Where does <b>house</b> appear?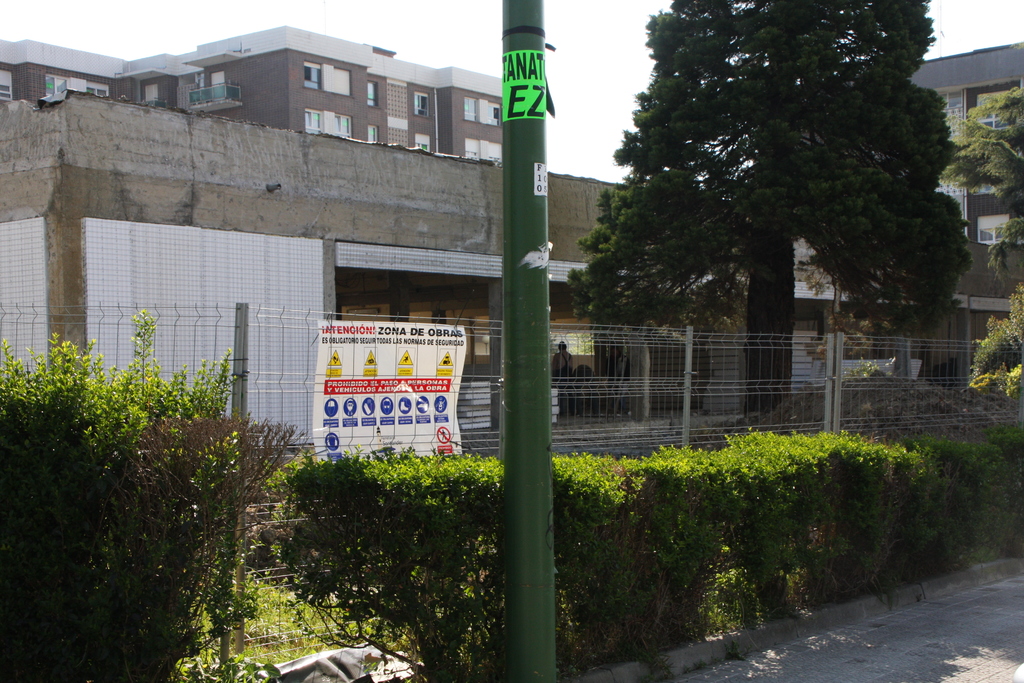
Appears at locate(0, 26, 506, 163).
